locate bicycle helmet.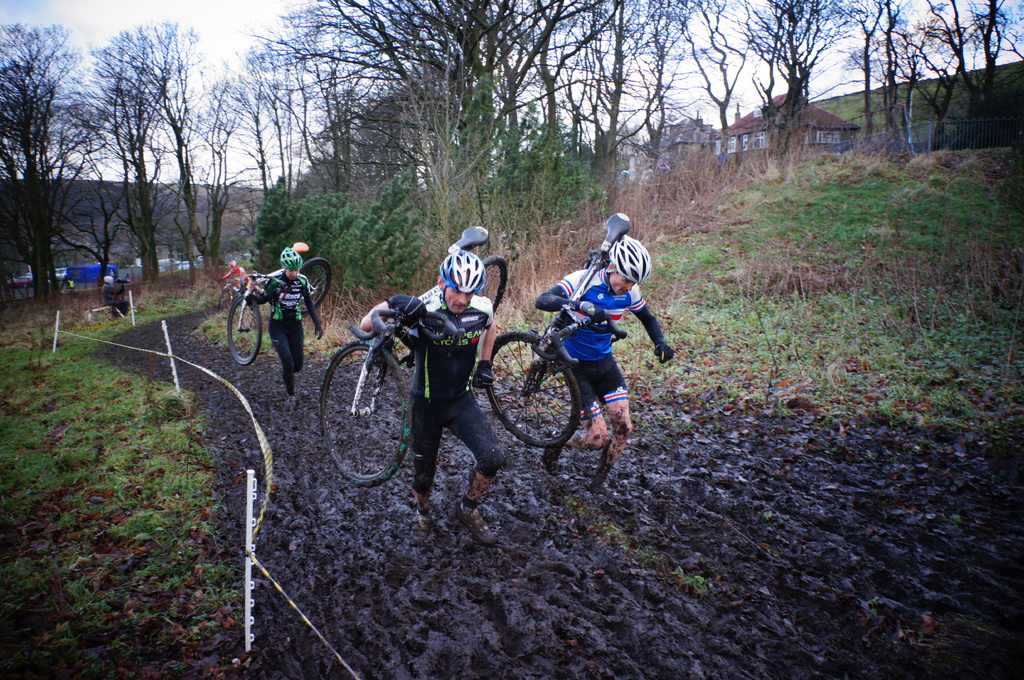
Bounding box: {"left": 436, "top": 252, "right": 483, "bottom": 294}.
